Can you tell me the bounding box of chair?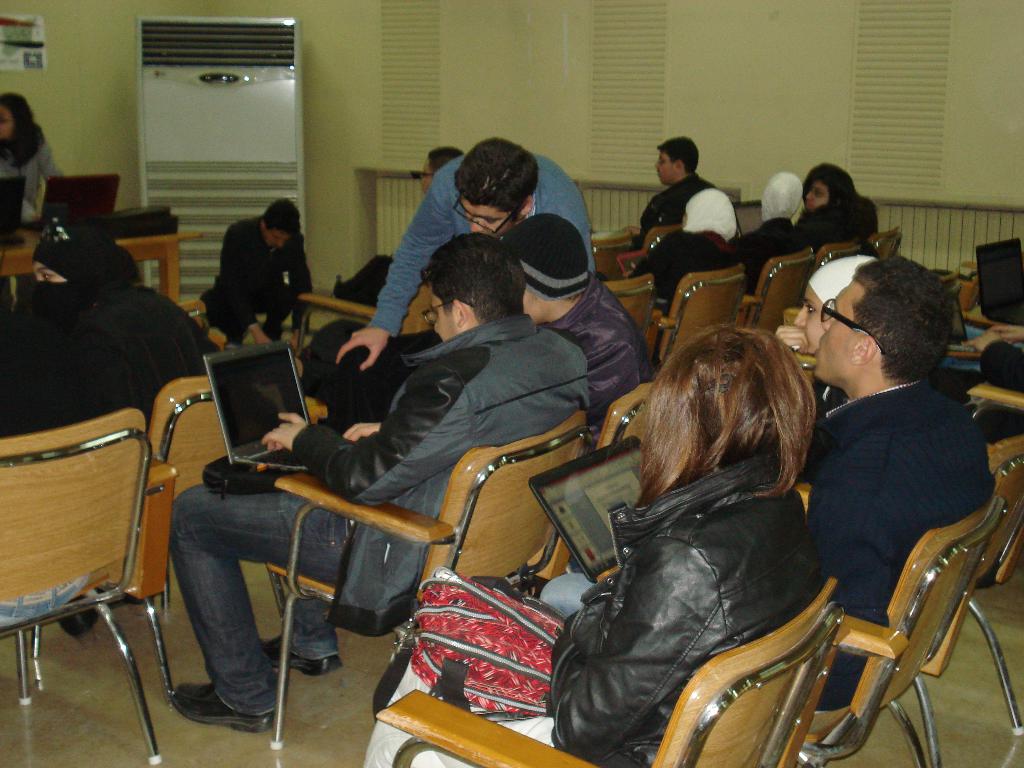
[931,269,964,298].
